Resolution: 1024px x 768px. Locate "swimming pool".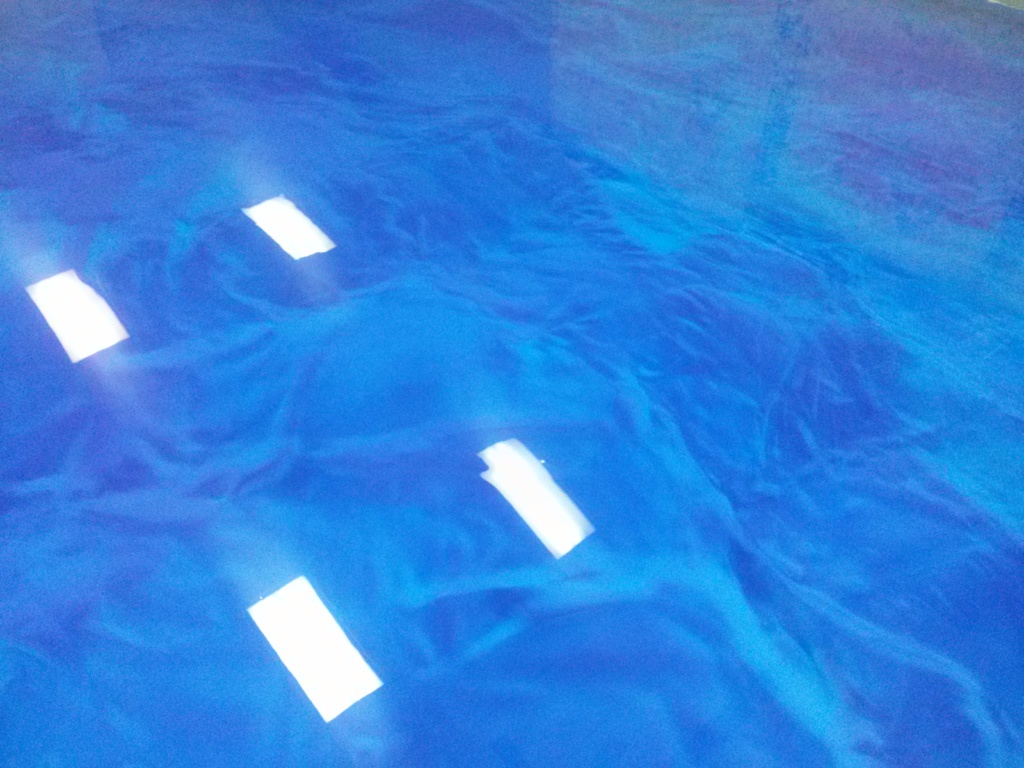
[15,0,998,767].
